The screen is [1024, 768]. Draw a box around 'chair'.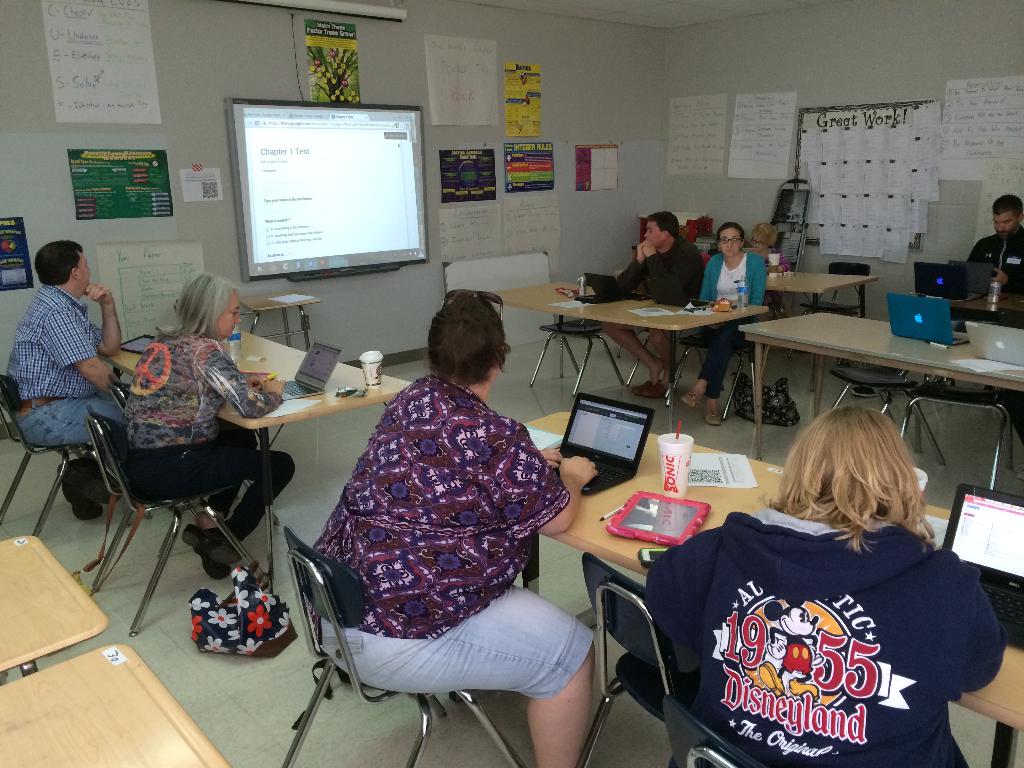
select_region(526, 273, 616, 399).
